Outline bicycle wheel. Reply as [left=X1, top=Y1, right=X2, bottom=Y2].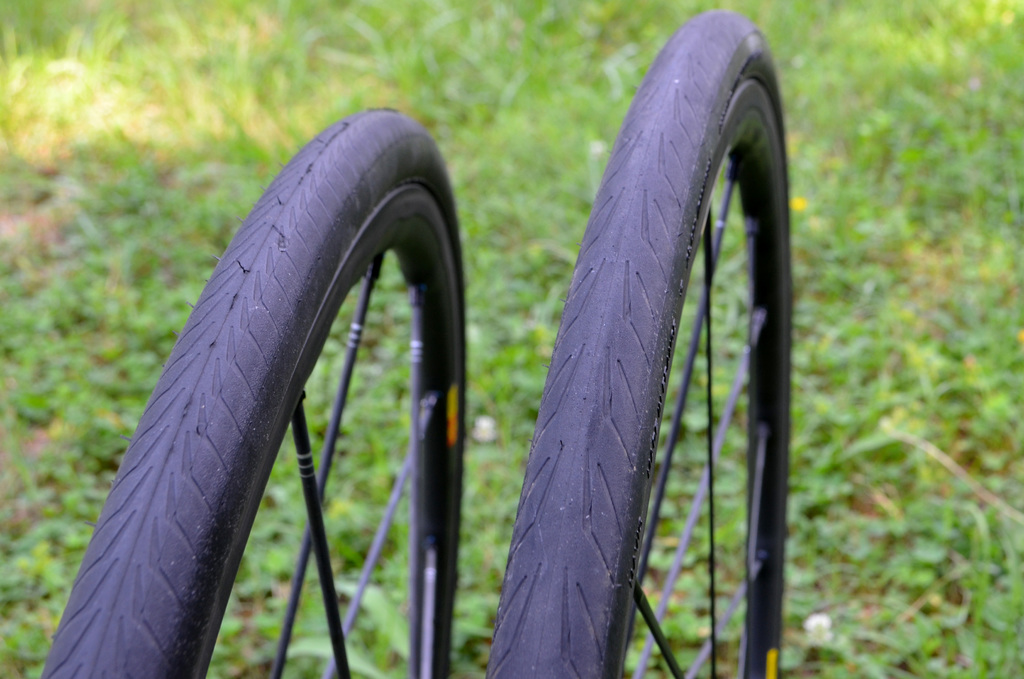
[left=44, top=106, right=466, bottom=678].
